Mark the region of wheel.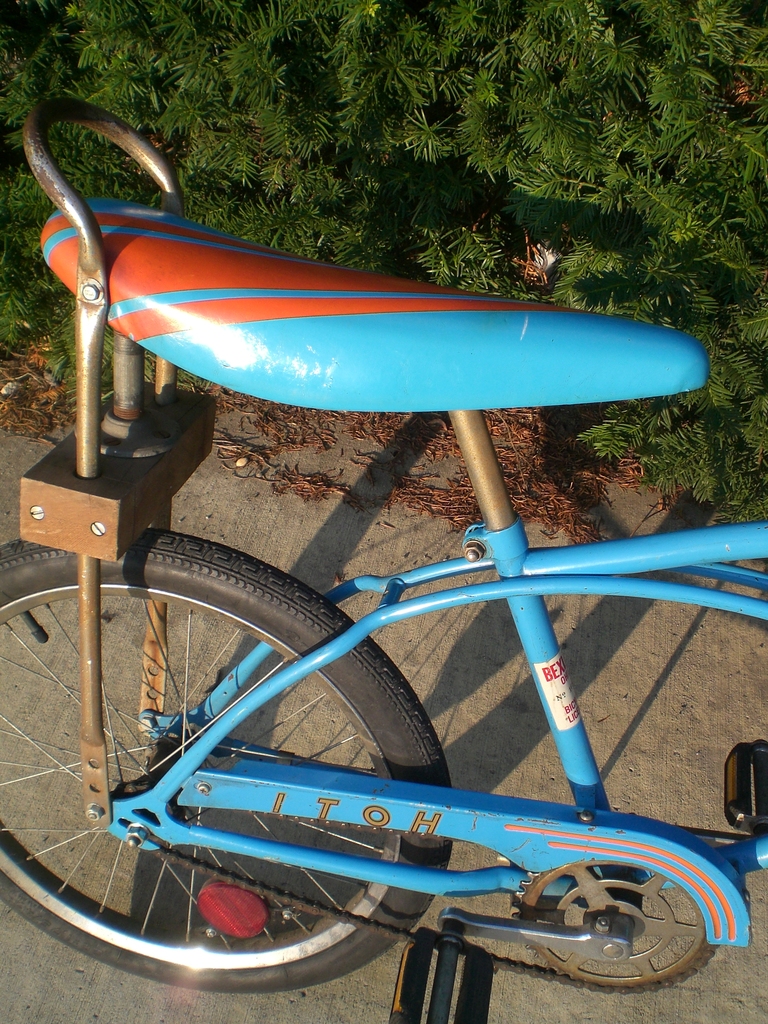
Region: bbox=[520, 847, 723, 990].
